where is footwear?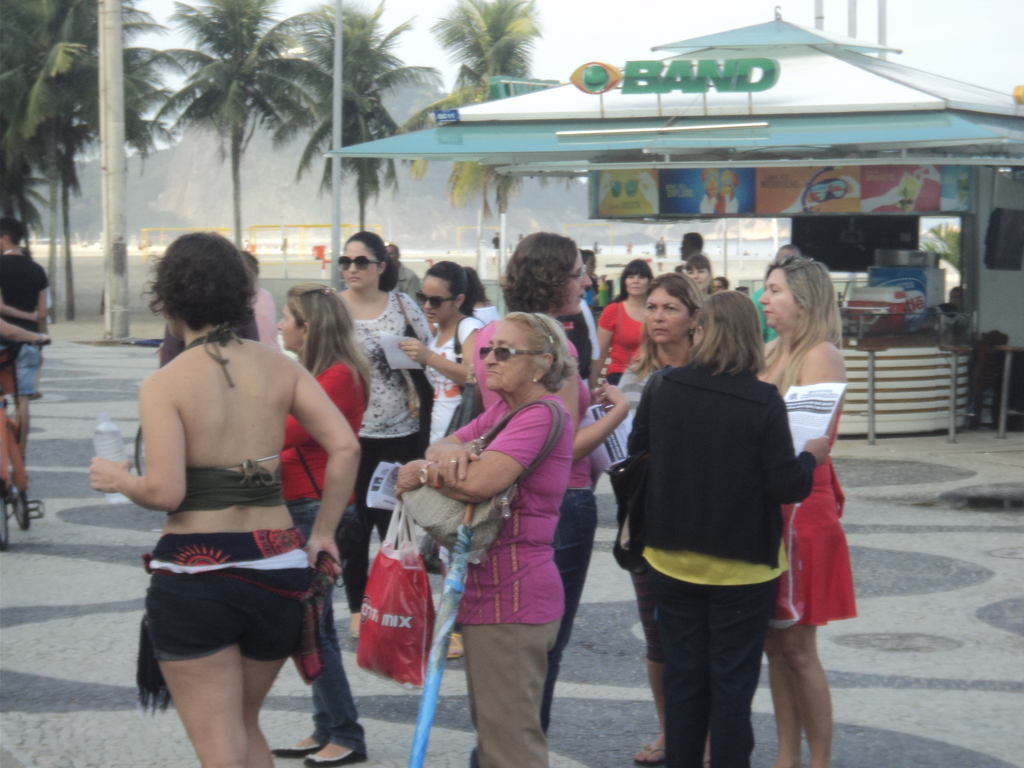
rect(628, 725, 673, 760).
